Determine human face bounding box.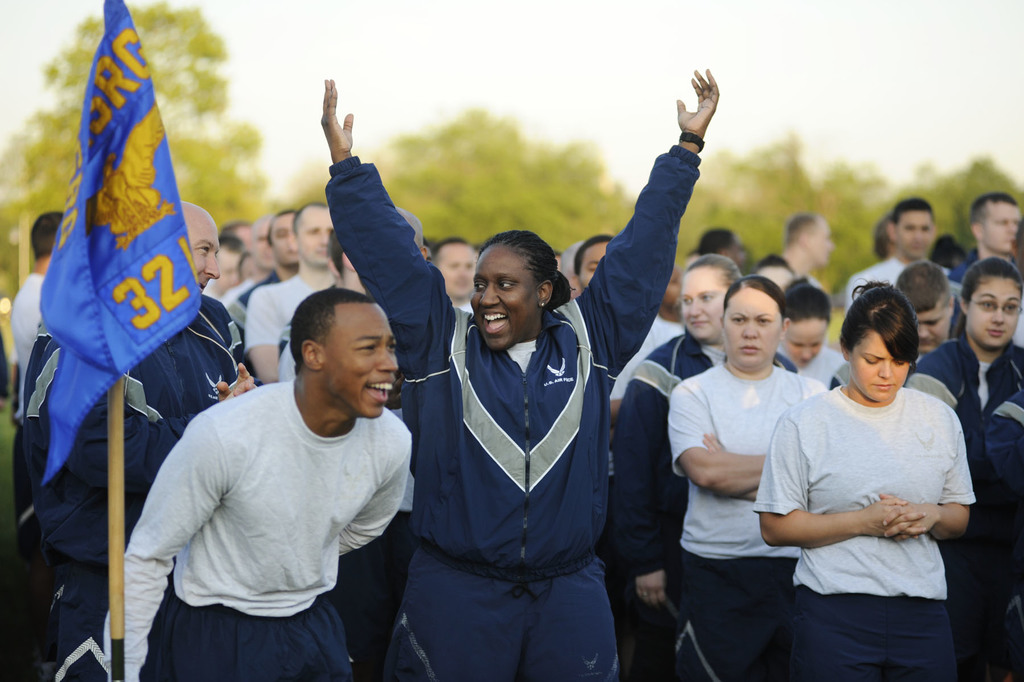
Determined: <bbox>469, 245, 538, 351</bbox>.
